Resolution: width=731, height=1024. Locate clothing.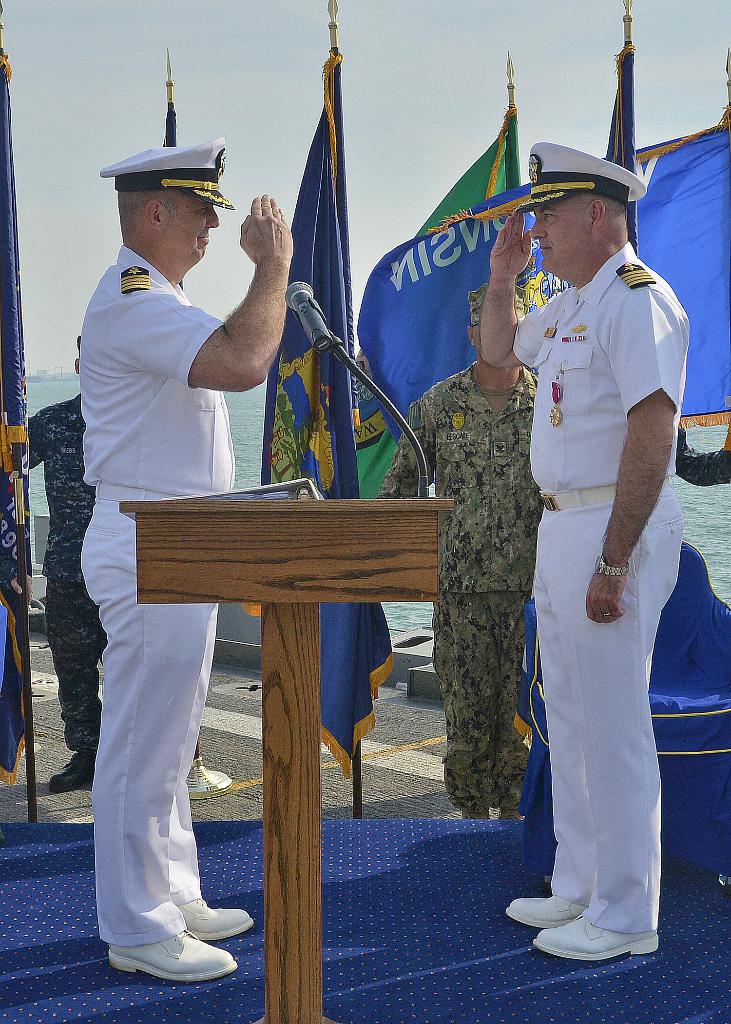
crop(31, 391, 110, 755).
